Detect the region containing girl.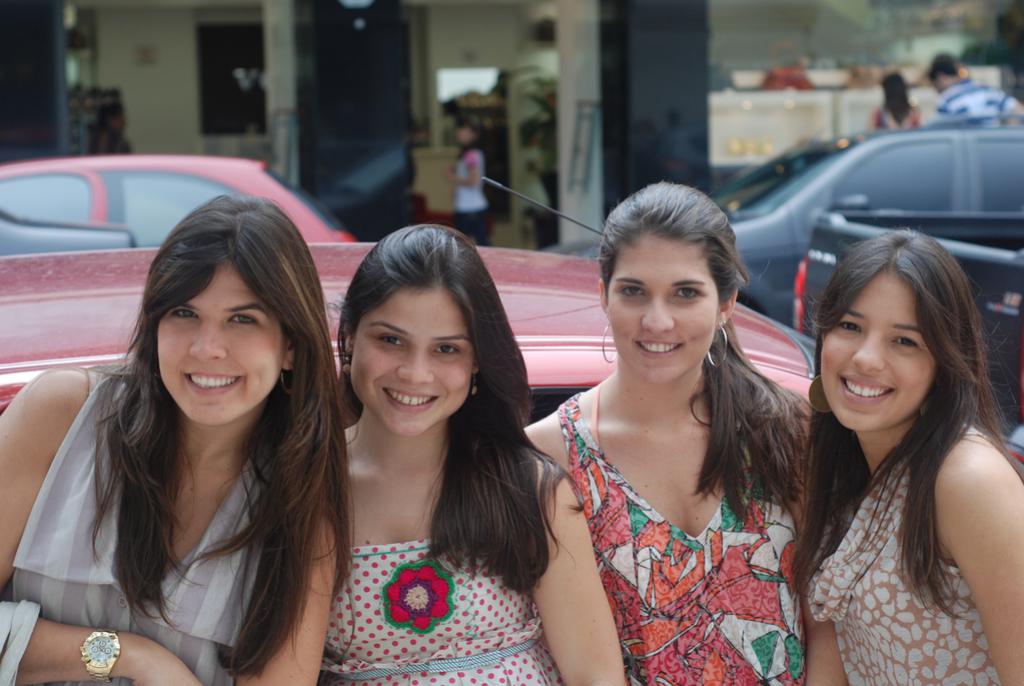
box=[0, 196, 354, 685].
